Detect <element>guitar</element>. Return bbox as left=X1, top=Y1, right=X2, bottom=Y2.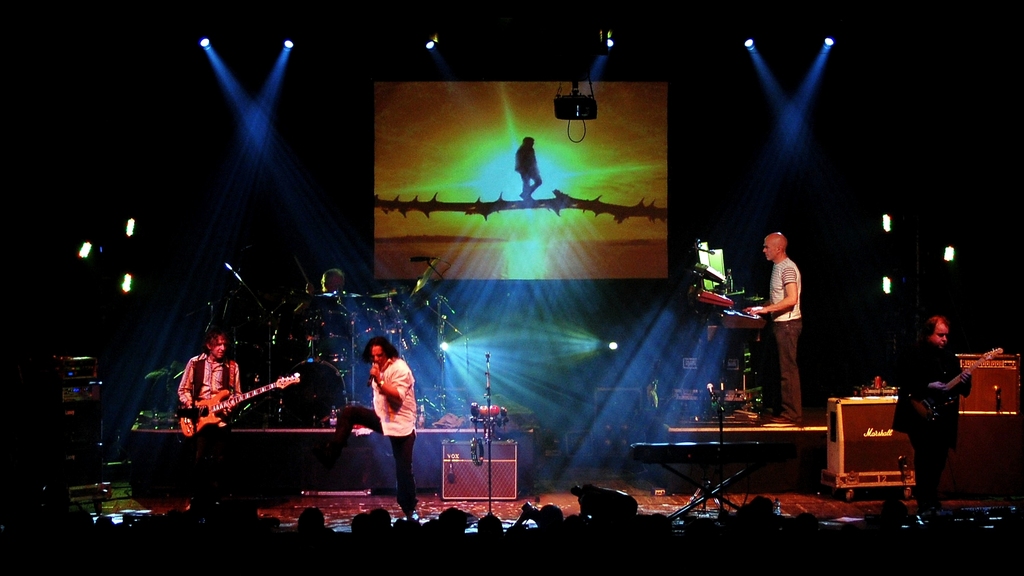
left=163, top=358, right=296, bottom=442.
